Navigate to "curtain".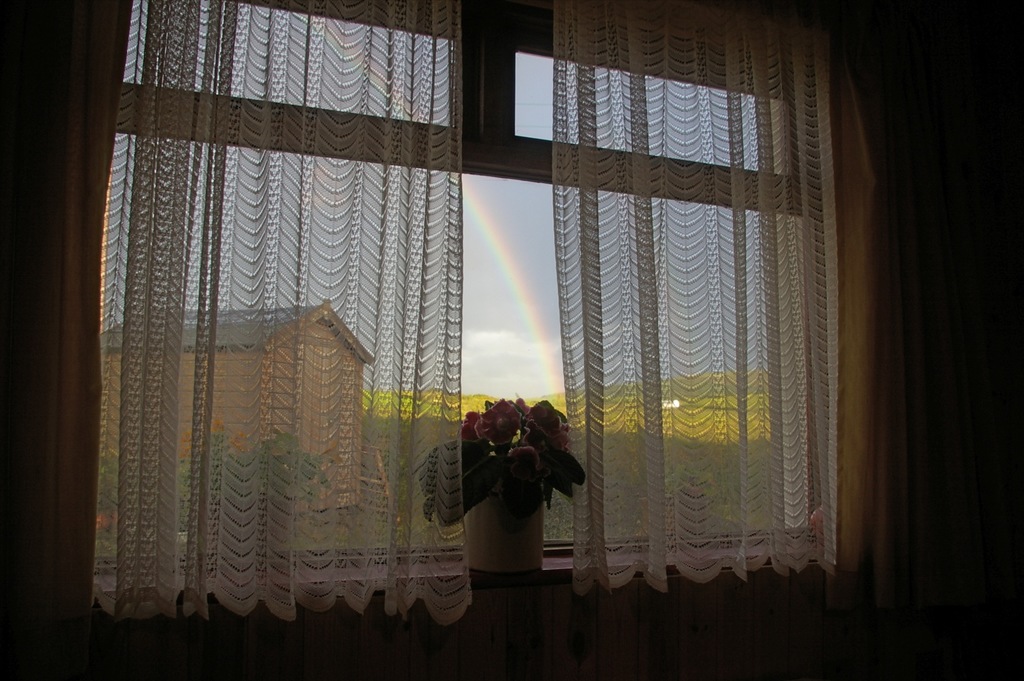
Navigation target: (98, 0, 462, 623).
